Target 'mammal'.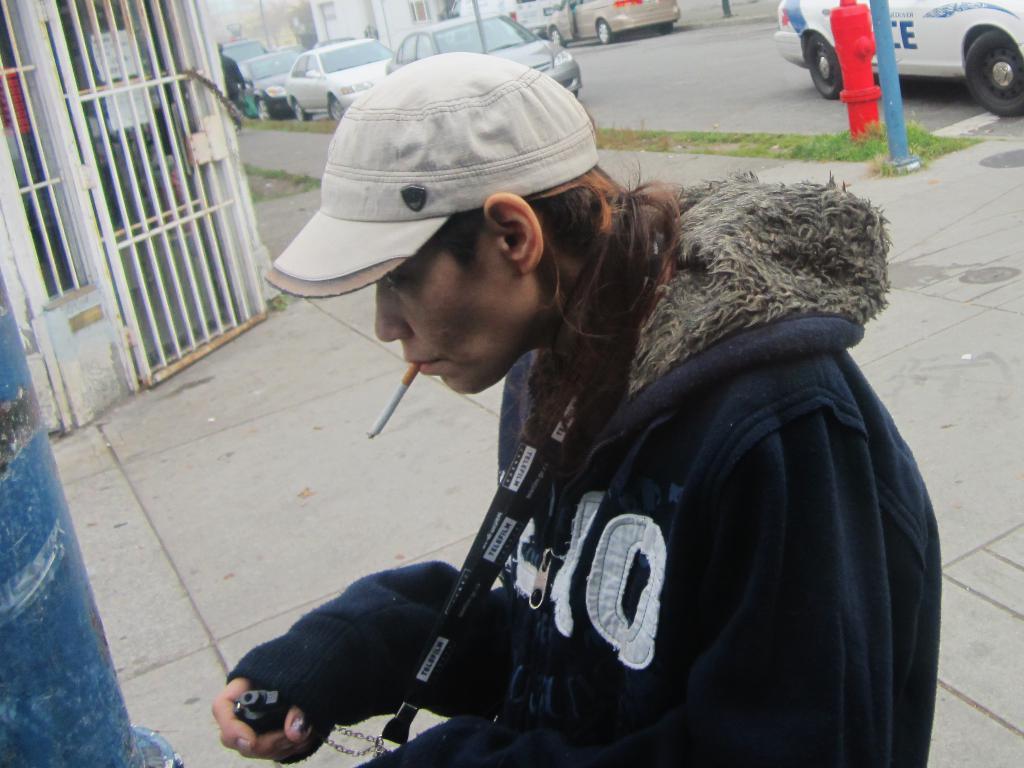
Target region: bbox=(180, 115, 979, 722).
